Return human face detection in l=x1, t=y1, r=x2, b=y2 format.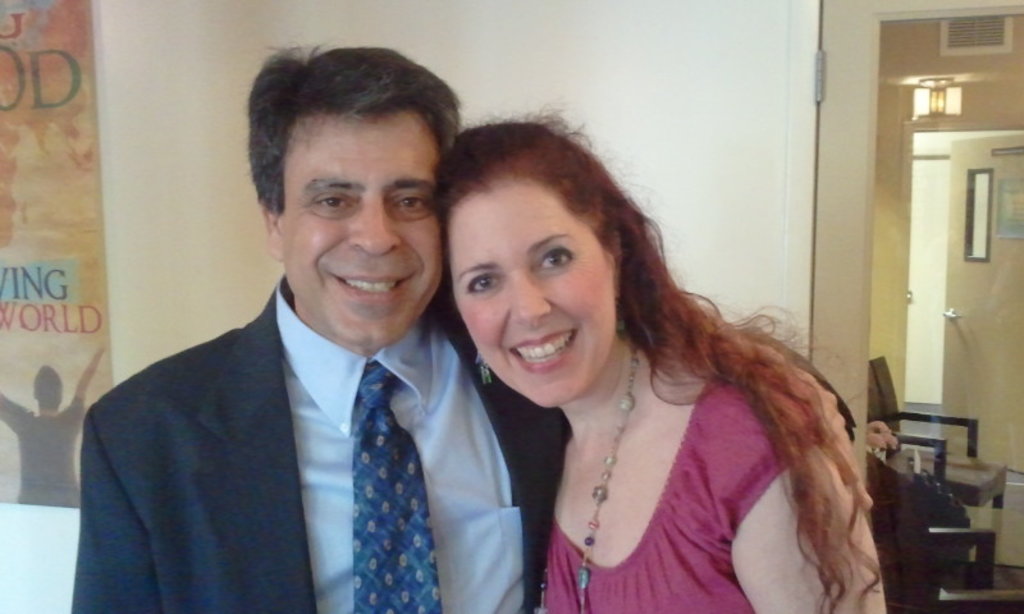
l=279, t=119, r=440, b=349.
